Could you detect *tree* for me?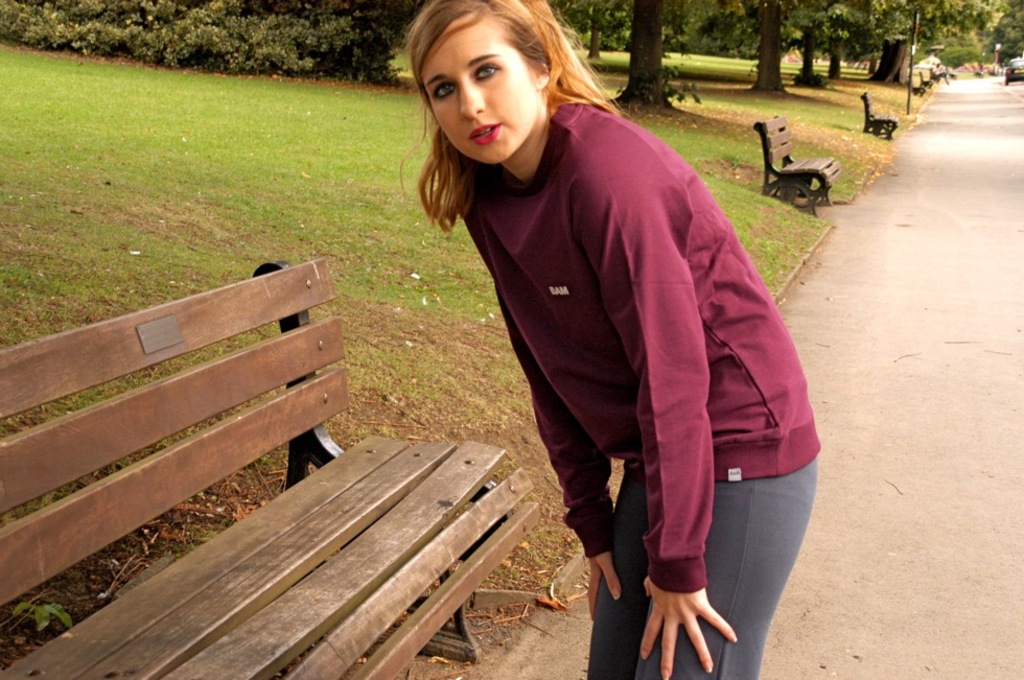
Detection result: l=554, t=0, r=629, b=54.
